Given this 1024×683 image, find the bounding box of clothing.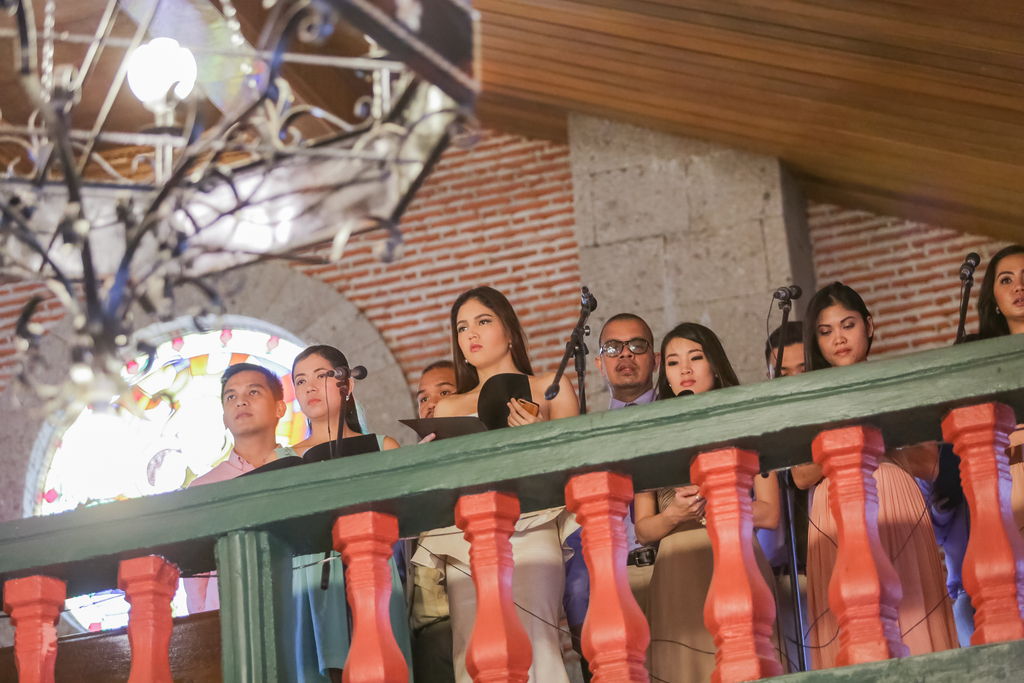
286:551:419:682.
